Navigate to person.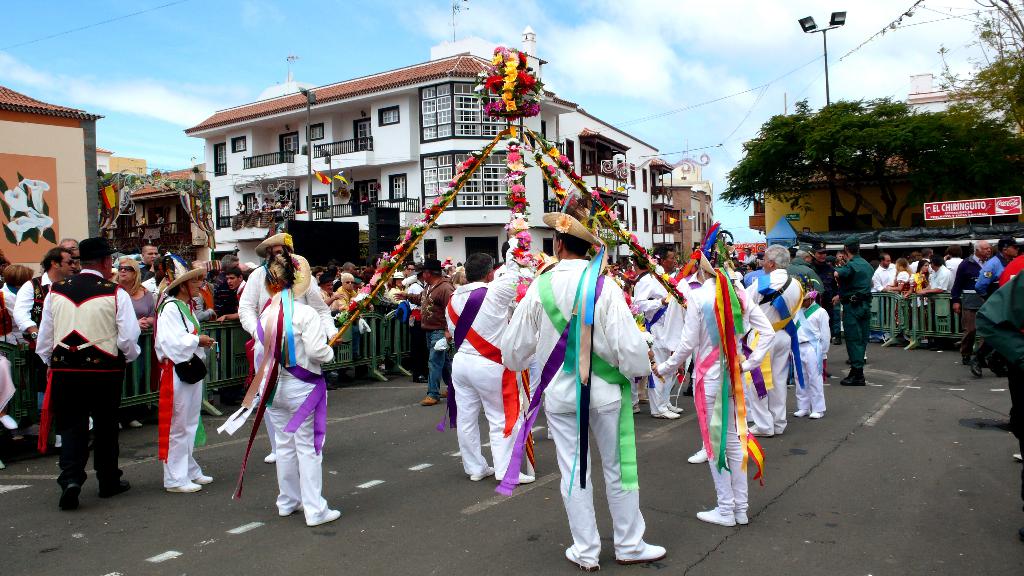
Navigation target: bbox=(142, 252, 200, 507).
